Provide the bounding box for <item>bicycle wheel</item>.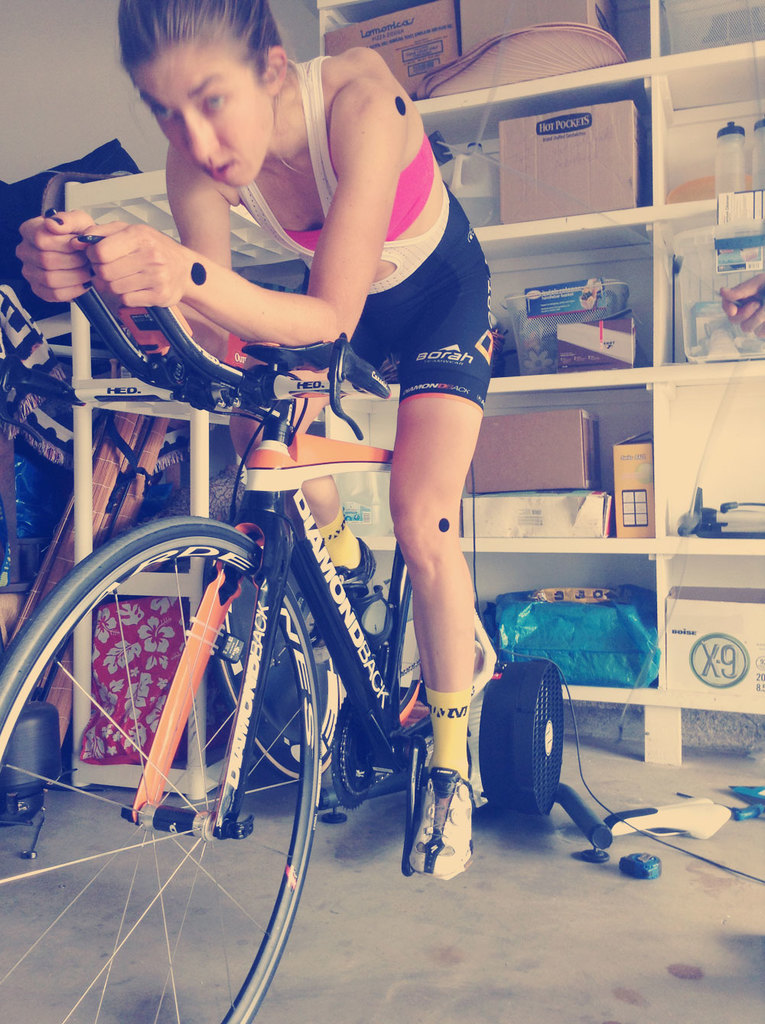
[x1=0, y1=519, x2=332, y2=1023].
